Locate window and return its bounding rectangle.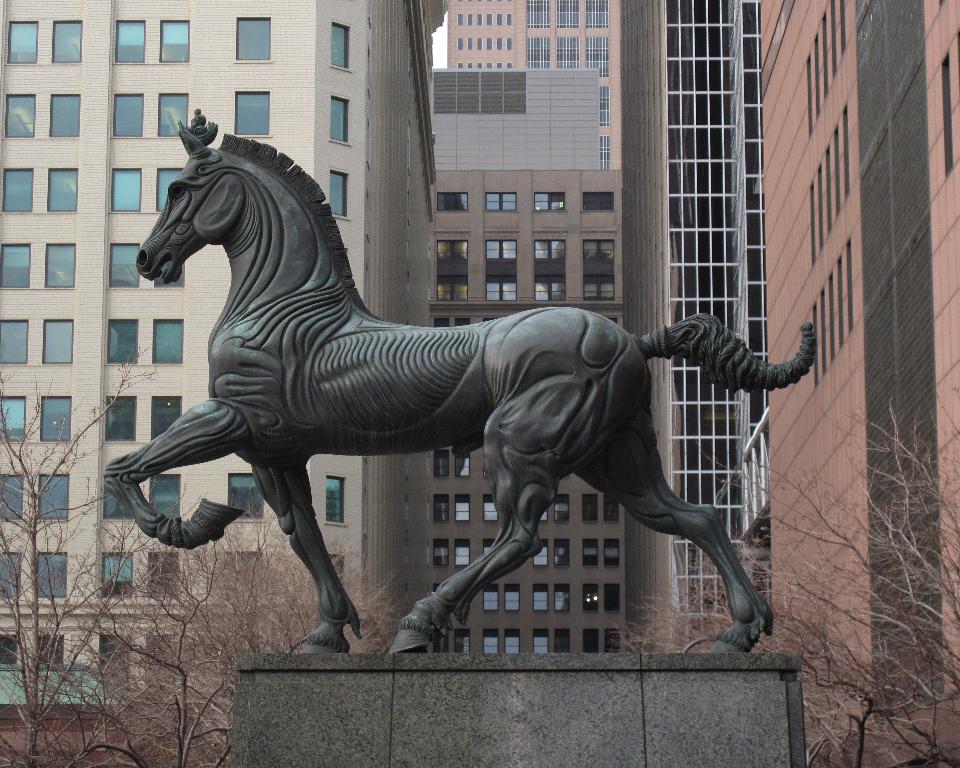
detection(482, 275, 514, 299).
